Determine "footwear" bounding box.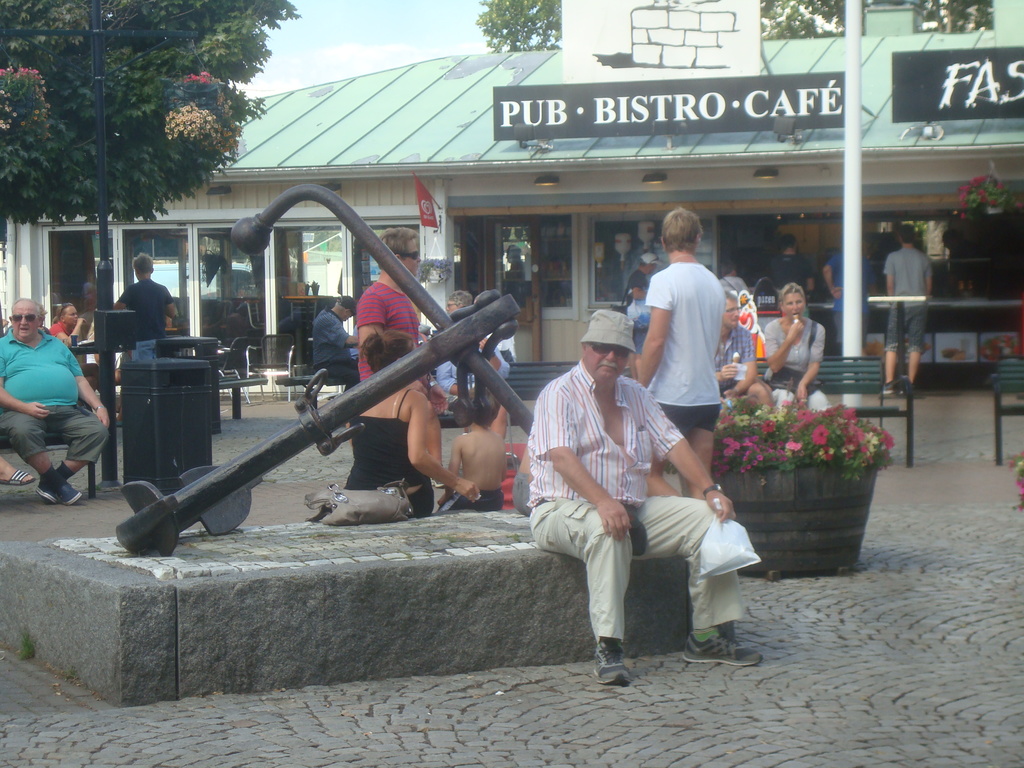
Determined: region(897, 386, 913, 396).
